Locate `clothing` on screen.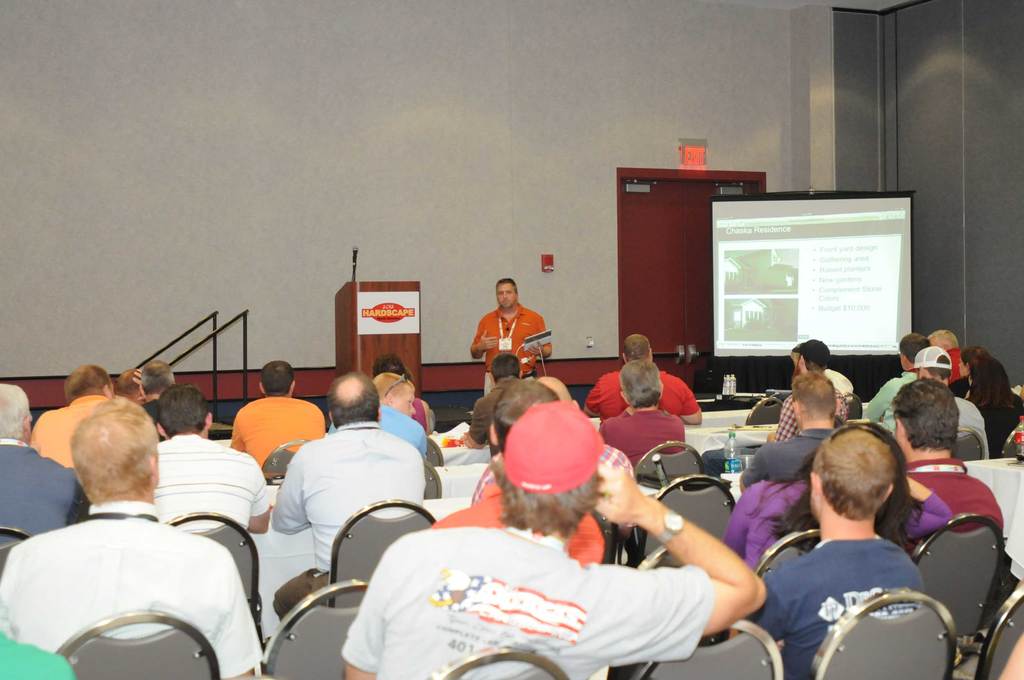
On screen at {"x1": 952, "y1": 394, "x2": 989, "y2": 453}.
